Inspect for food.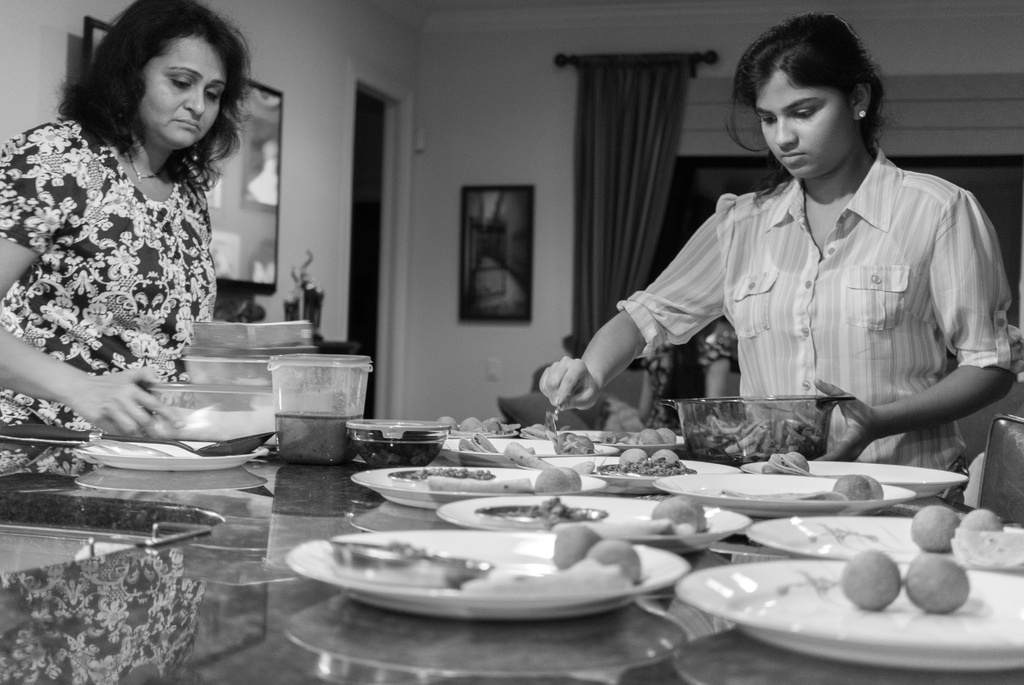
Inspection: [left=901, top=551, right=970, bottom=615].
